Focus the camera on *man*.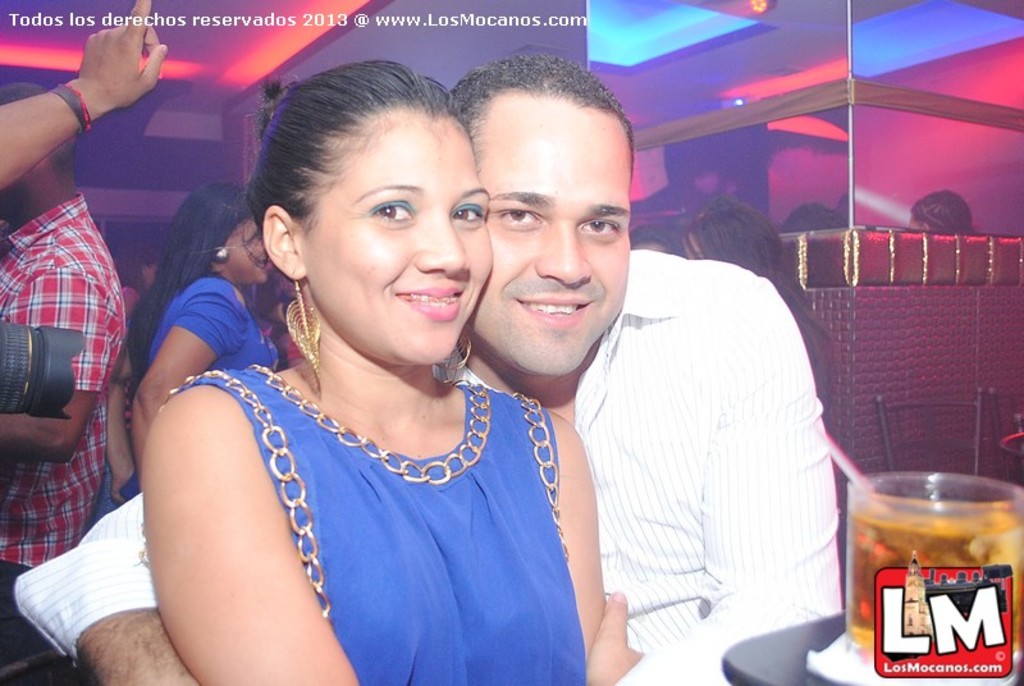
Focus region: {"x1": 12, "y1": 52, "x2": 842, "y2": 685}.
